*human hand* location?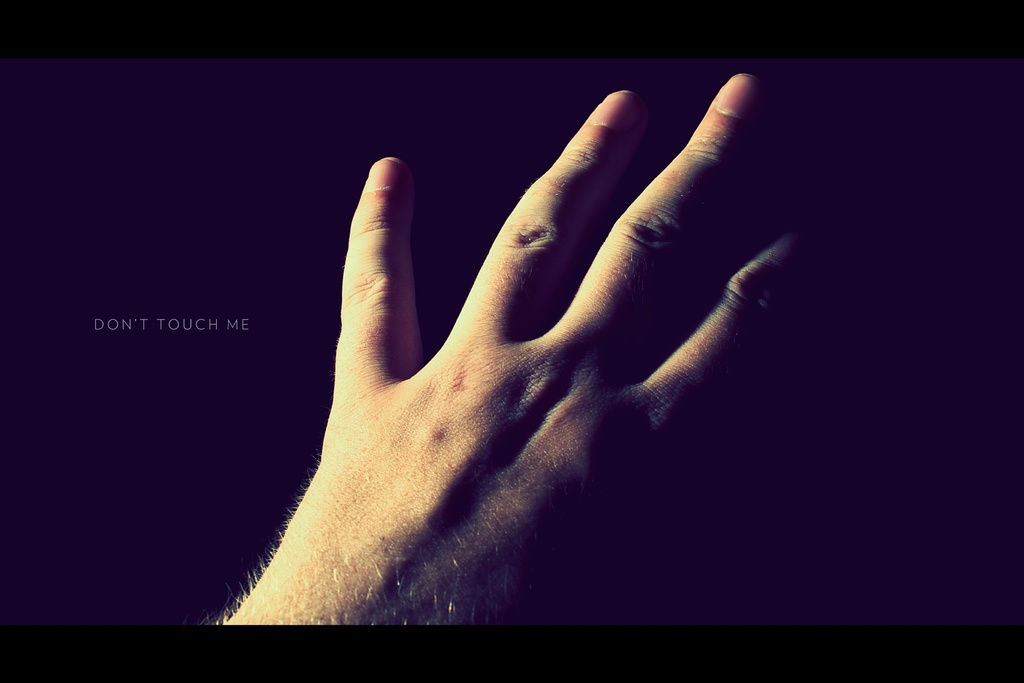
box=[184, 69, 808, 627]
